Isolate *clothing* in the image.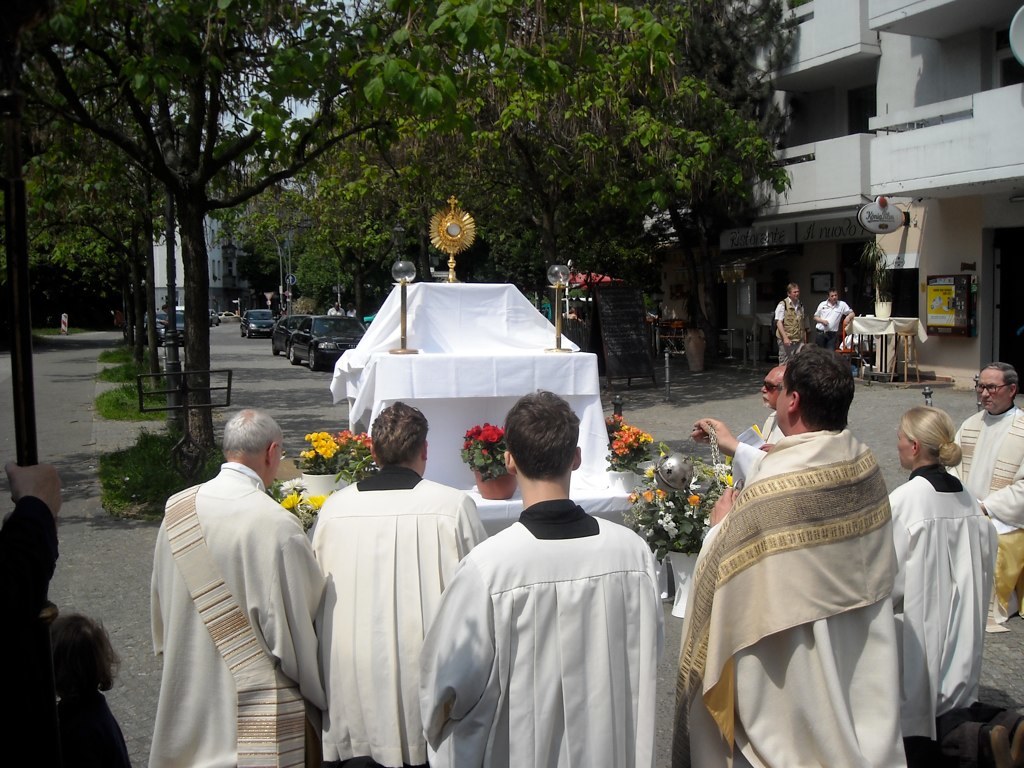
Isolated region: box(814, 299, 855, 350).
